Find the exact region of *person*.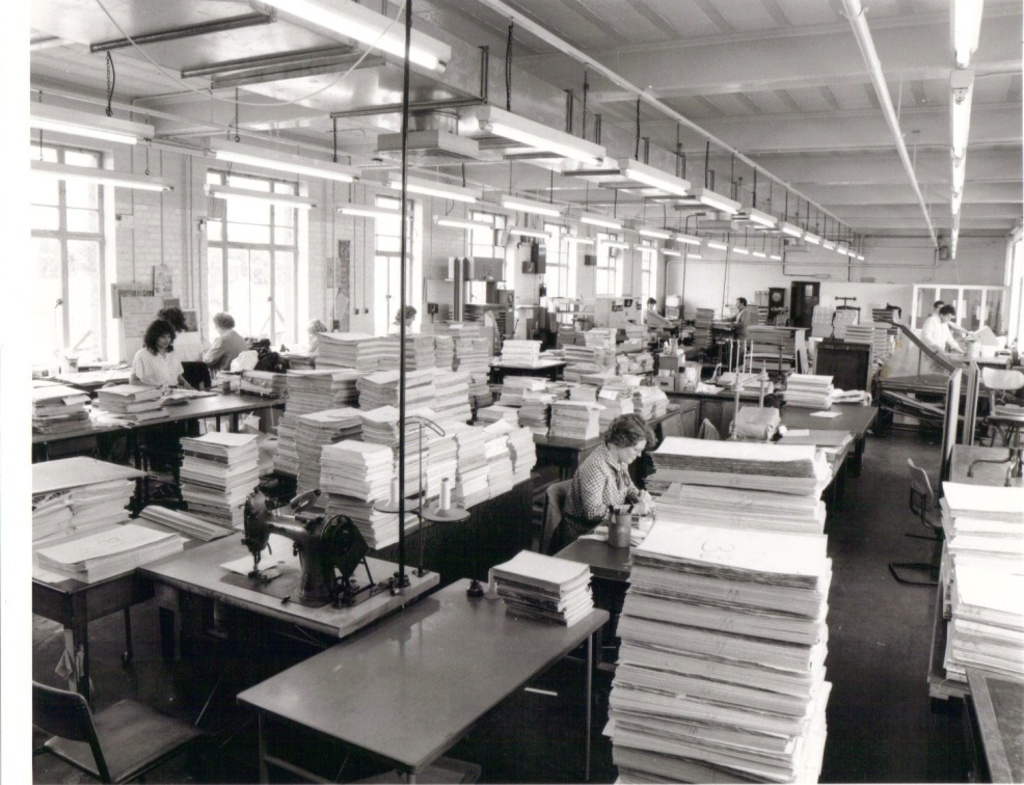
Exact region: locate(730, 293, 752, 359).
